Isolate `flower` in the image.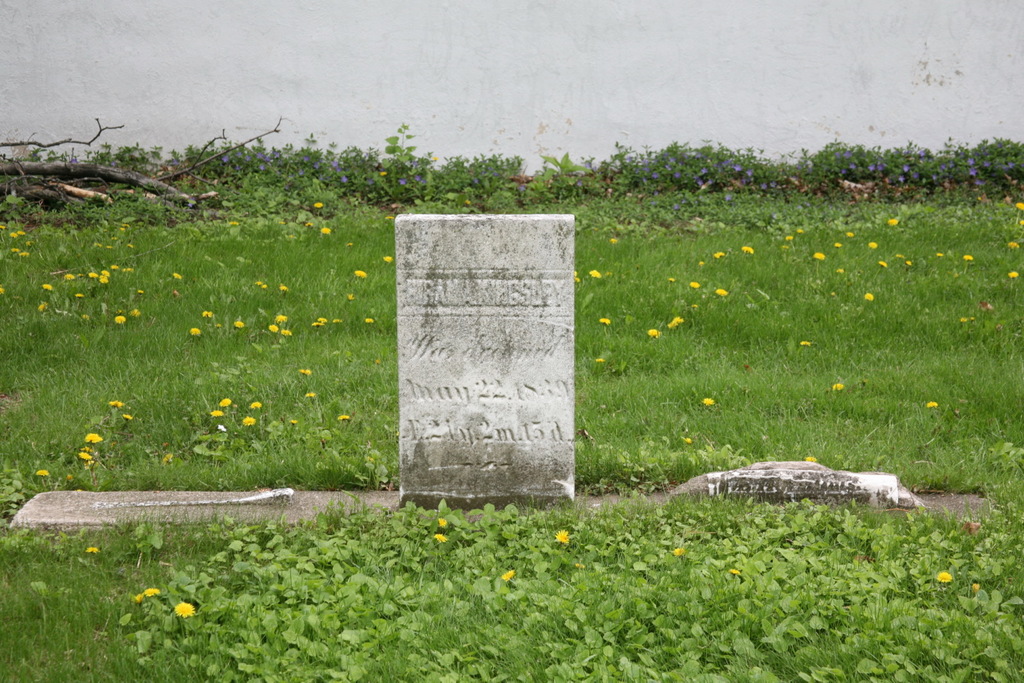
Isolated region: bbox(33, 467, 54, 483).
